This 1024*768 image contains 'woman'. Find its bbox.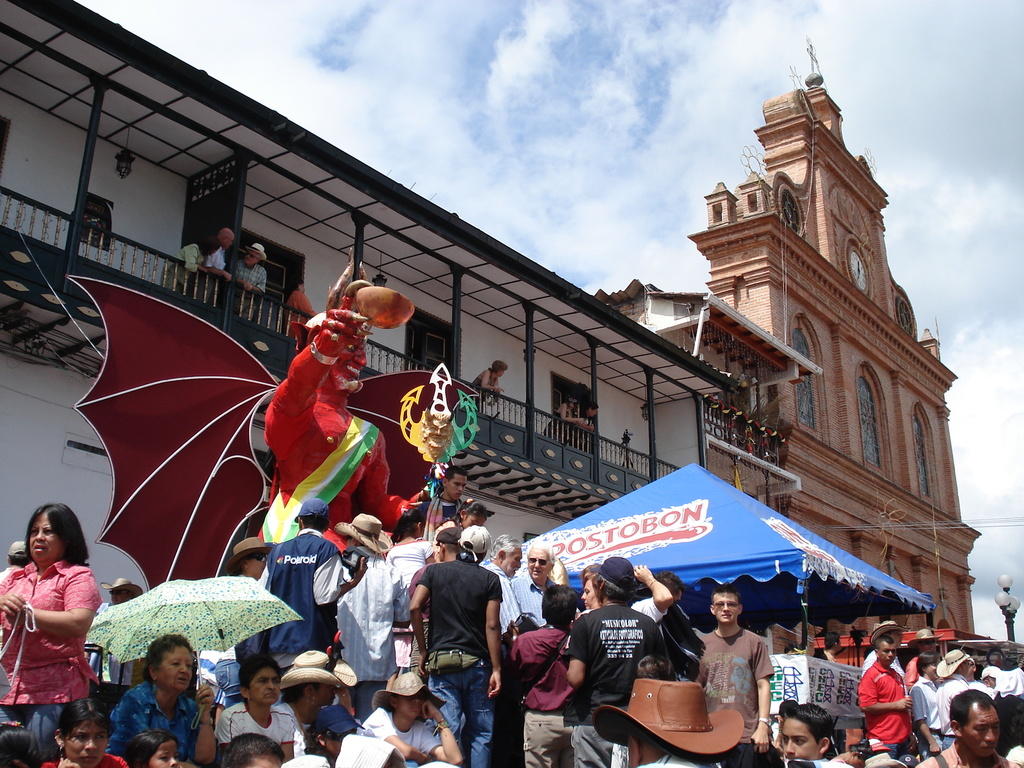
l=0, t=512, r=107, b=730.
